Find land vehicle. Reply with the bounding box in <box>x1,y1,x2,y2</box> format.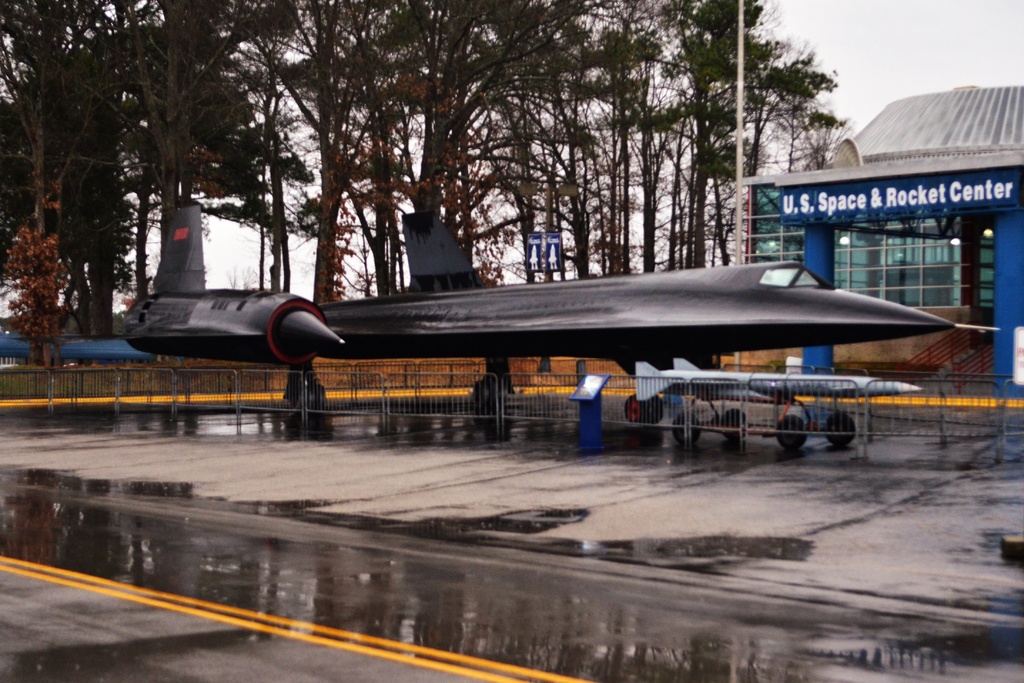
<box>84,217,951,432</box>.
